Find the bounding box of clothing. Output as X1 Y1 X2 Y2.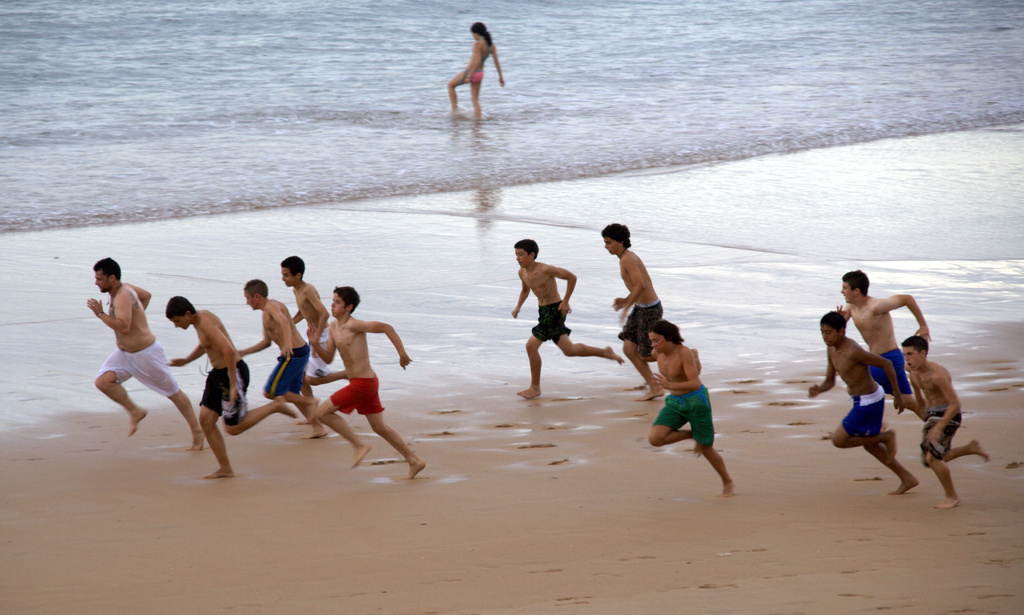
324 372 388 415.
